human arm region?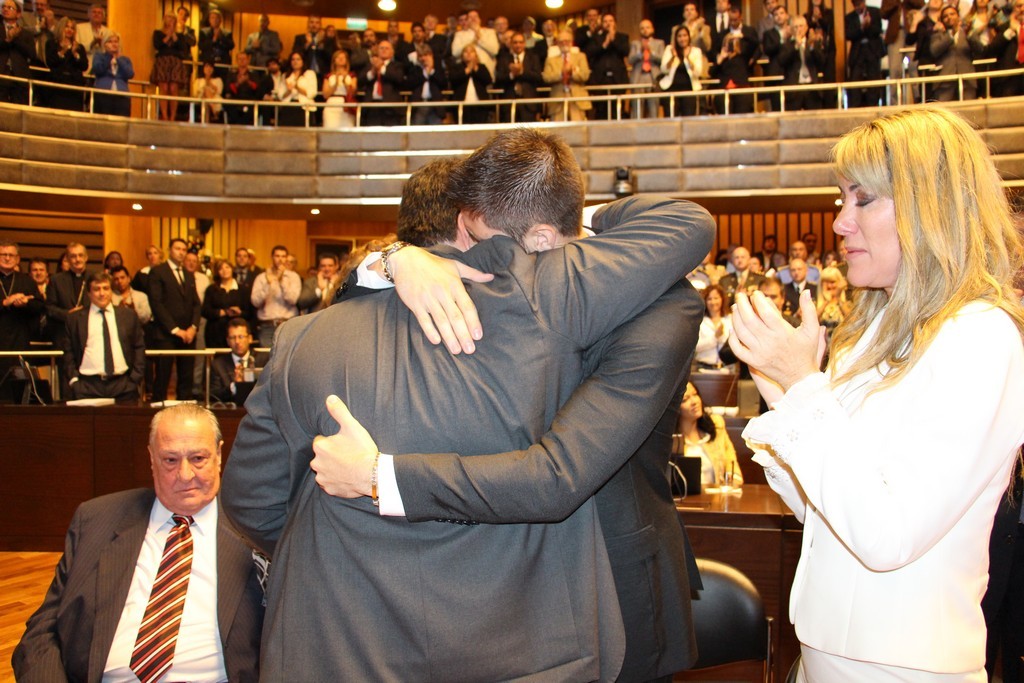
662:45:692:87
